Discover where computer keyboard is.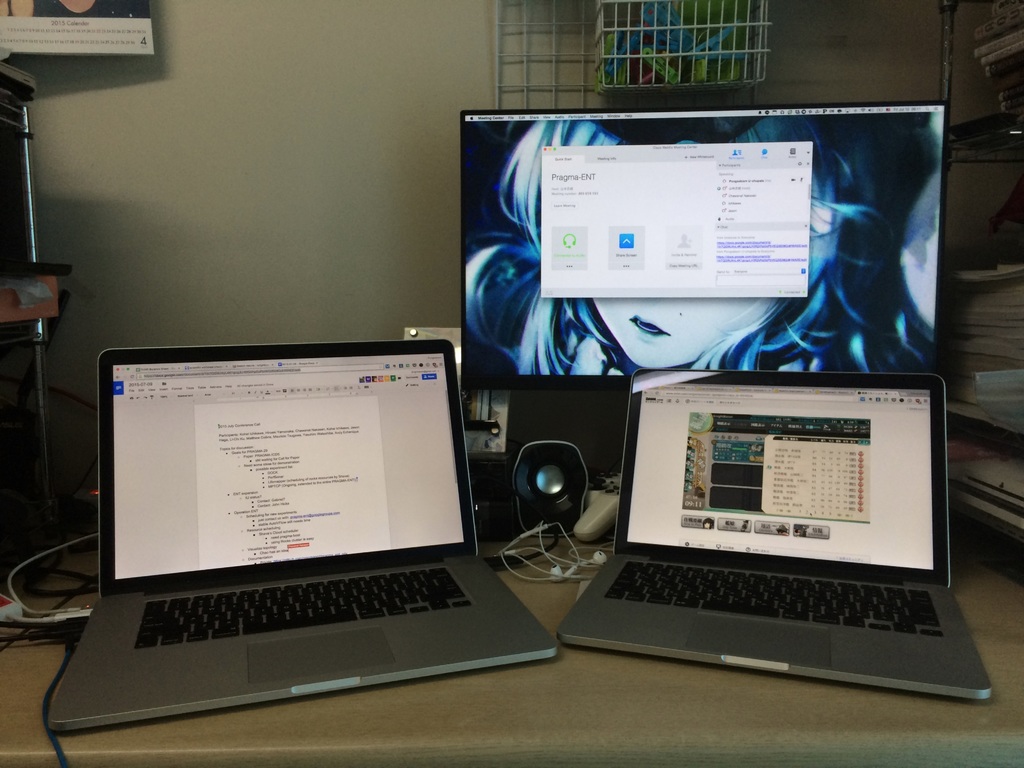
Discovered at [132,563,474,648].
